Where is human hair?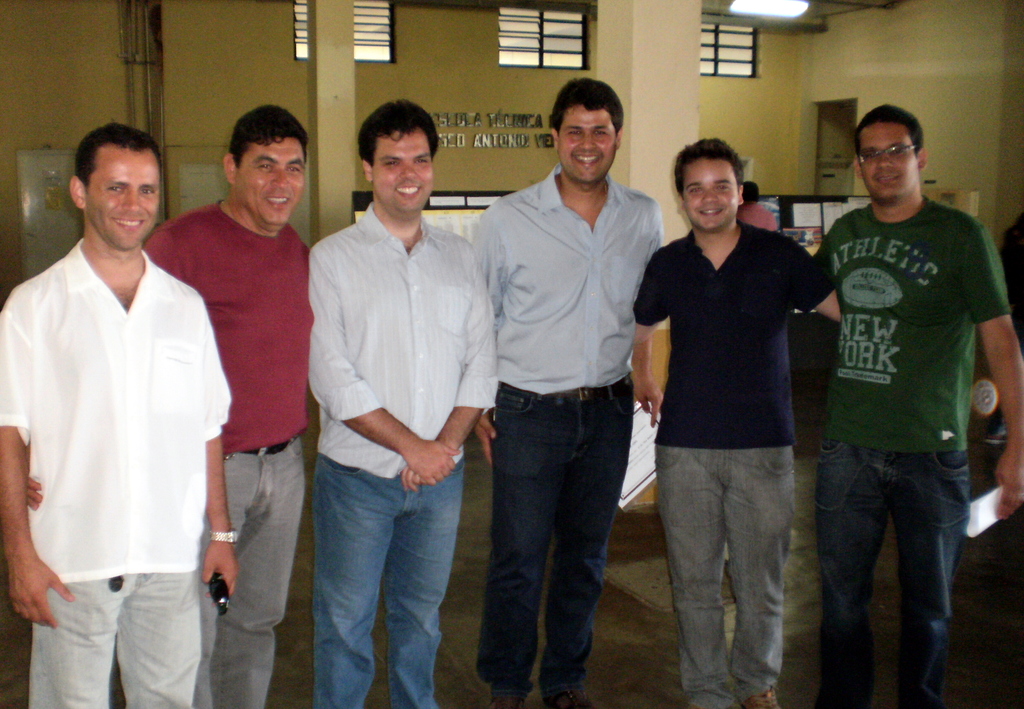
355/97/438/161.
